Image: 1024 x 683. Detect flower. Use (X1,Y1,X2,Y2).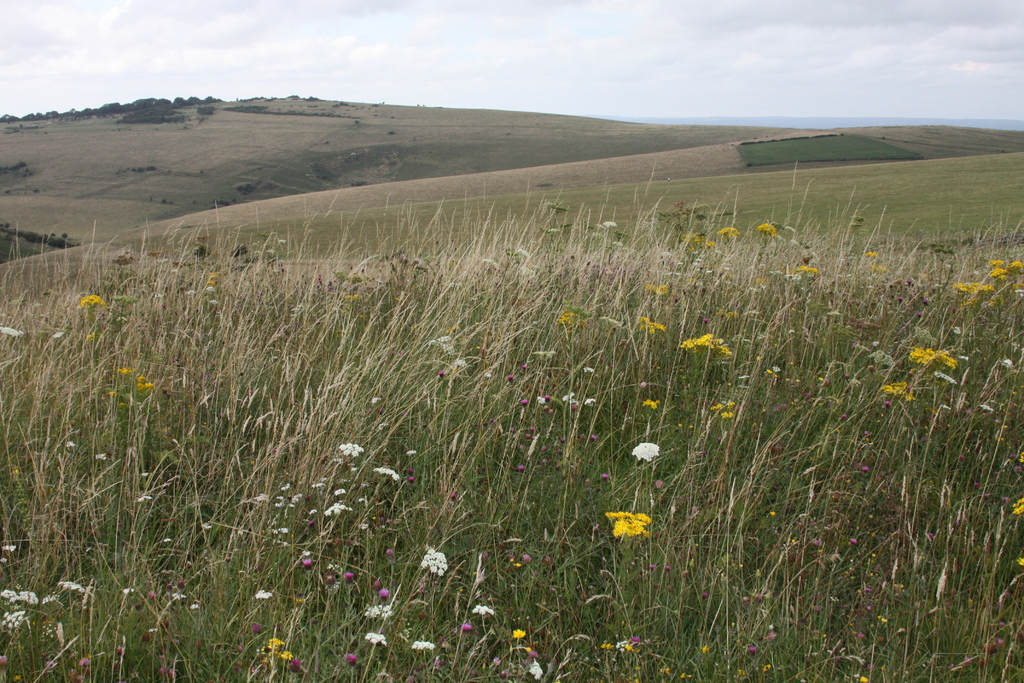
(366,632,392,652).
